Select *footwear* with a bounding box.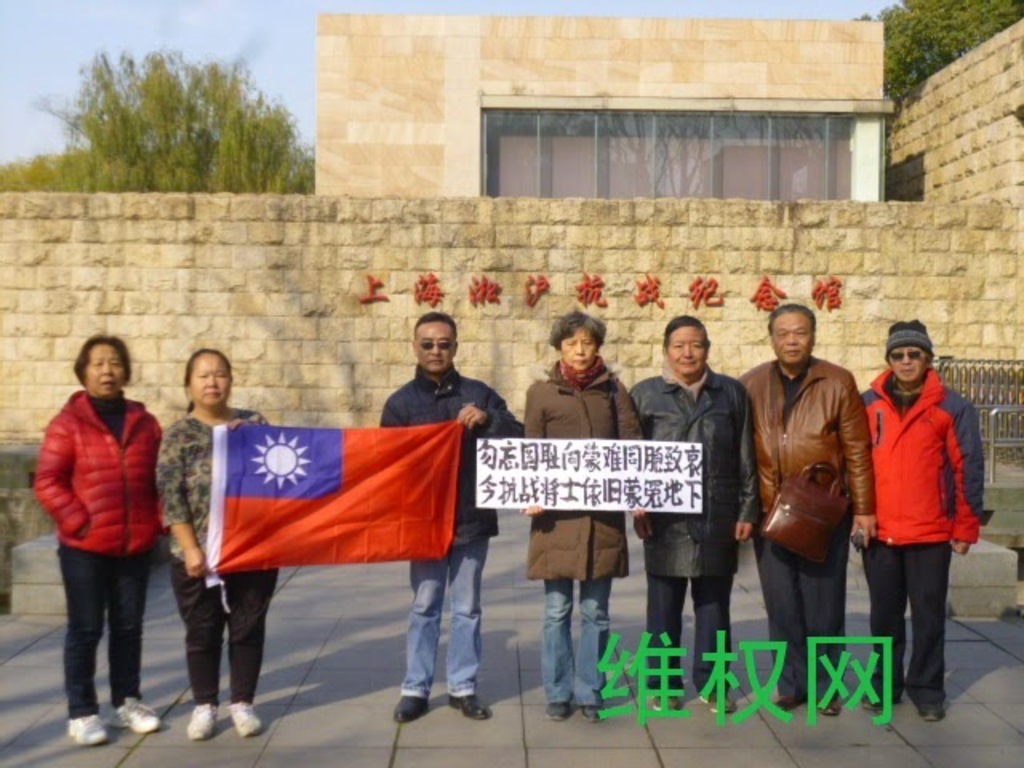
[left=224, top=704, right=264, bottom=742].
